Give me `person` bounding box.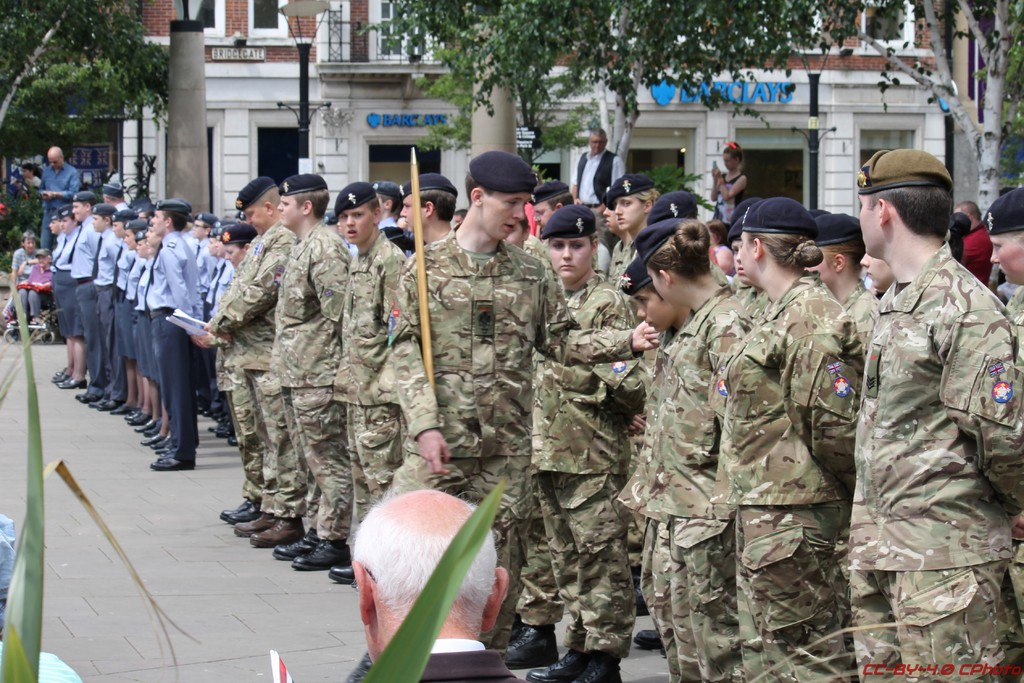
x1=16, y1=249, x2=57, y2=333.
